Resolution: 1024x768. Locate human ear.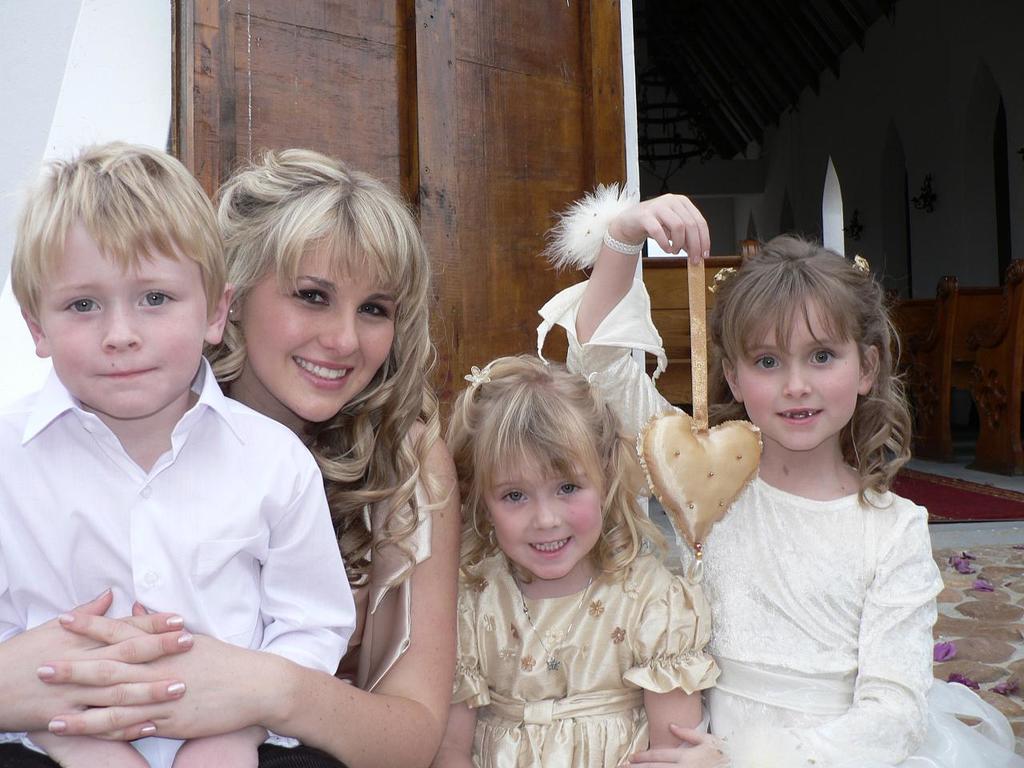
<region>202, 284, 234, 346</region>.
